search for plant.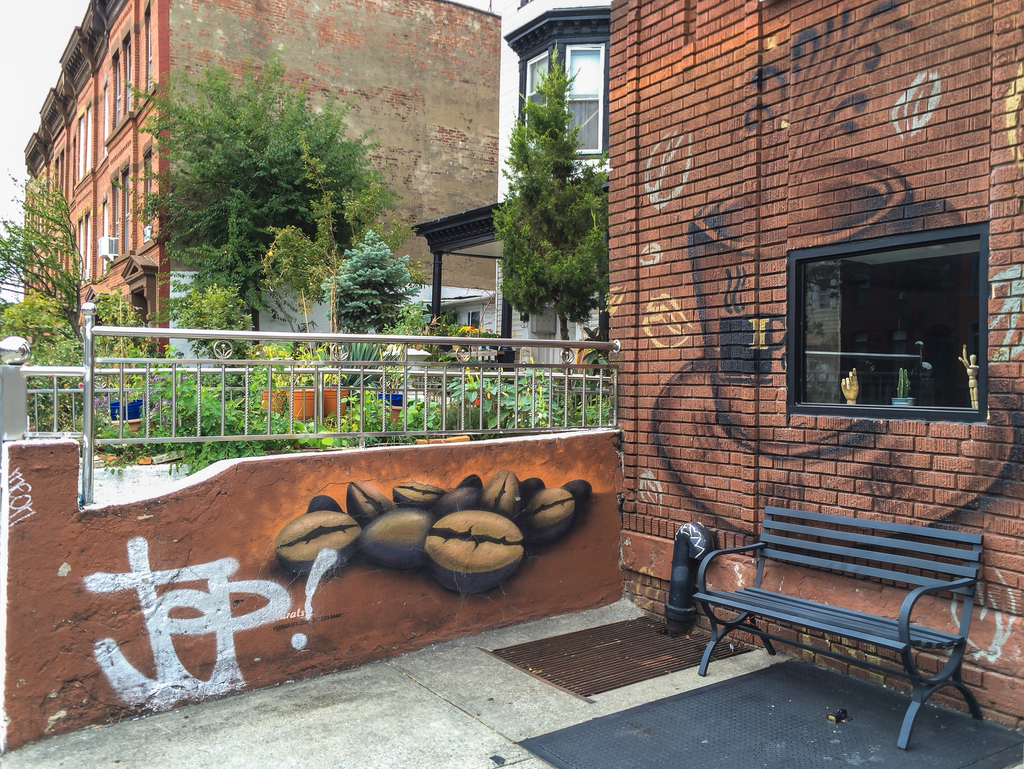
Found at rect(246, 344, 298, 399).
